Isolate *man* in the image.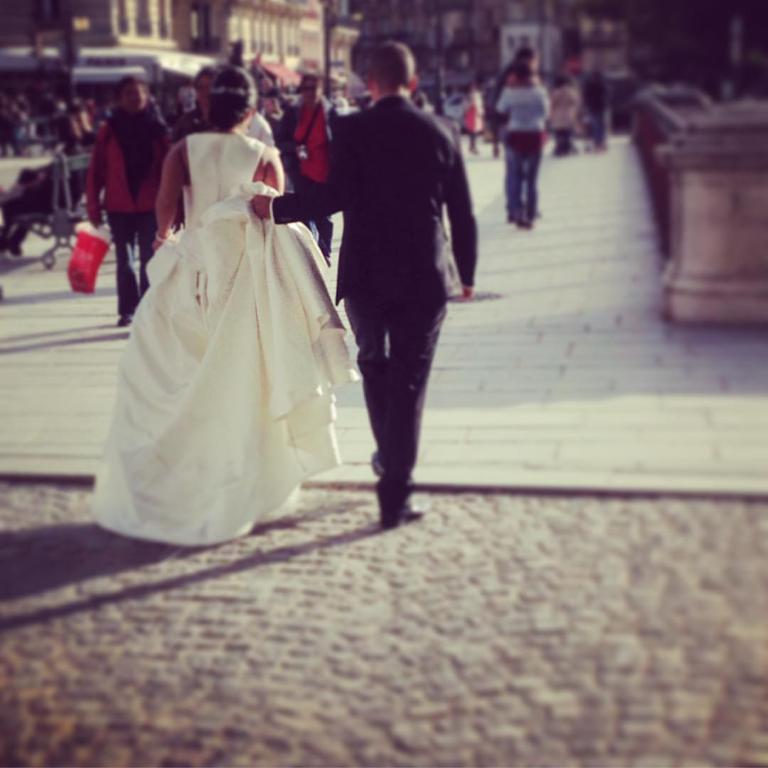
Isolated region: box(299, 47, 480, 528).
